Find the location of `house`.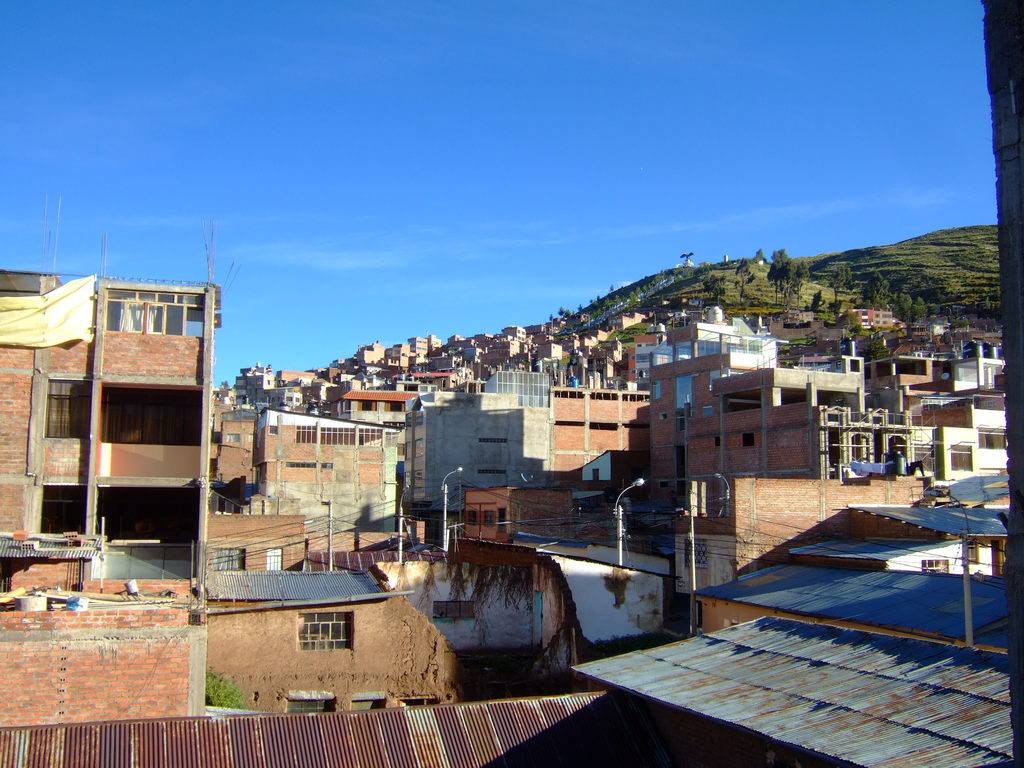
Location: x1=375 y1=552 x2=540 y2=654.
